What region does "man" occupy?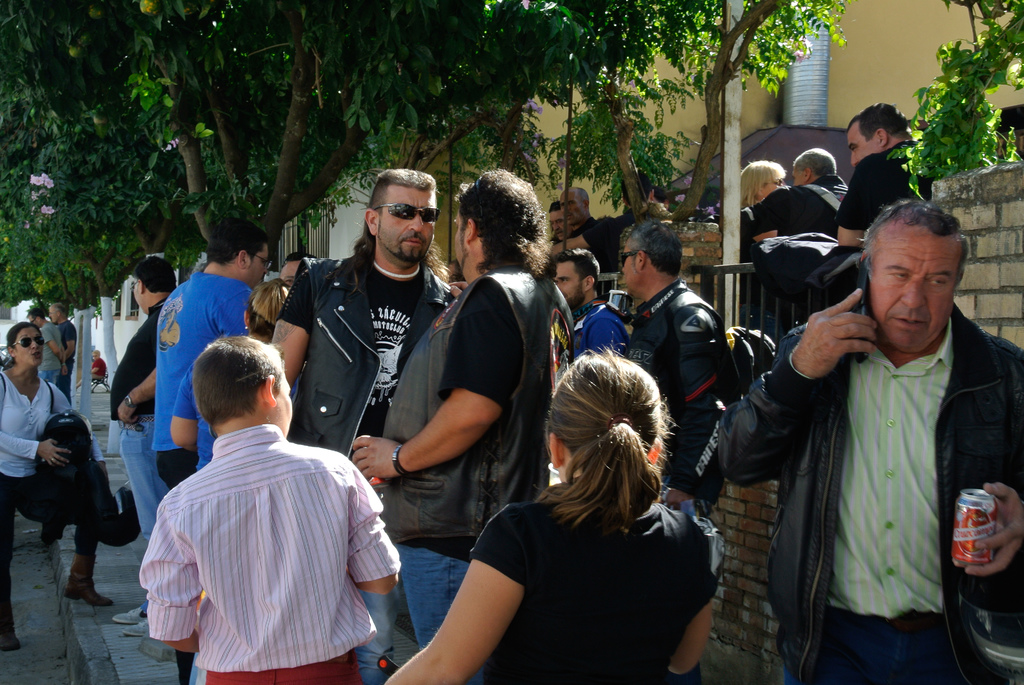
[49, 306, 76, 402].
